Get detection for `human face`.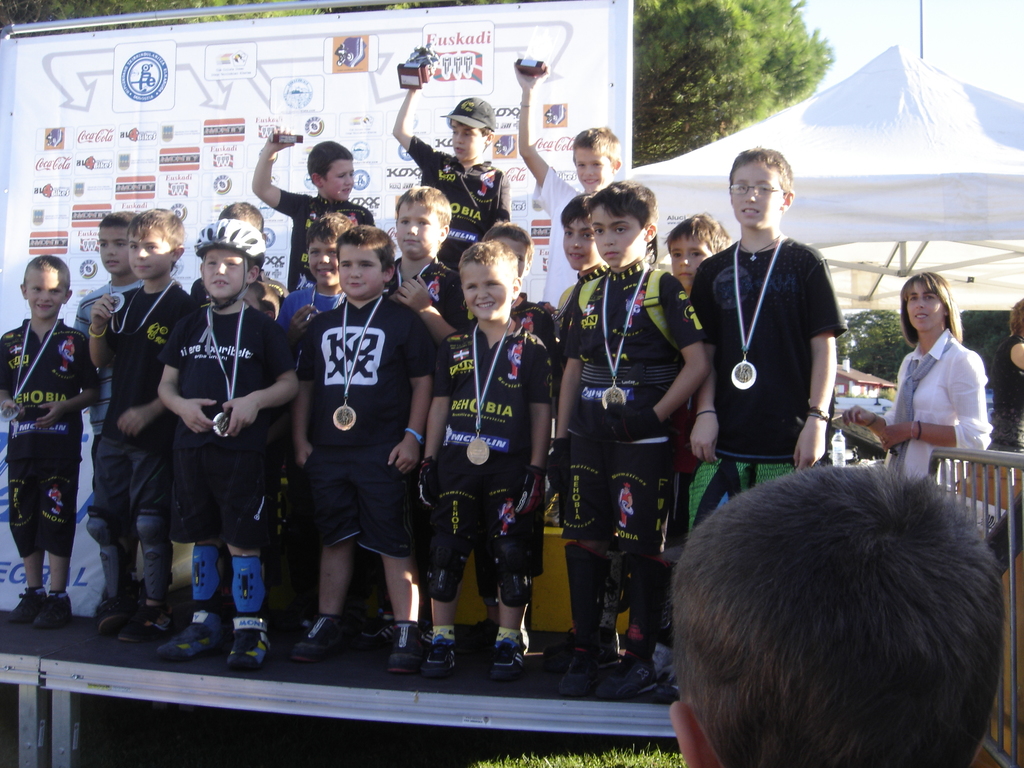
Detection: box(305, 236, 342, 287).
